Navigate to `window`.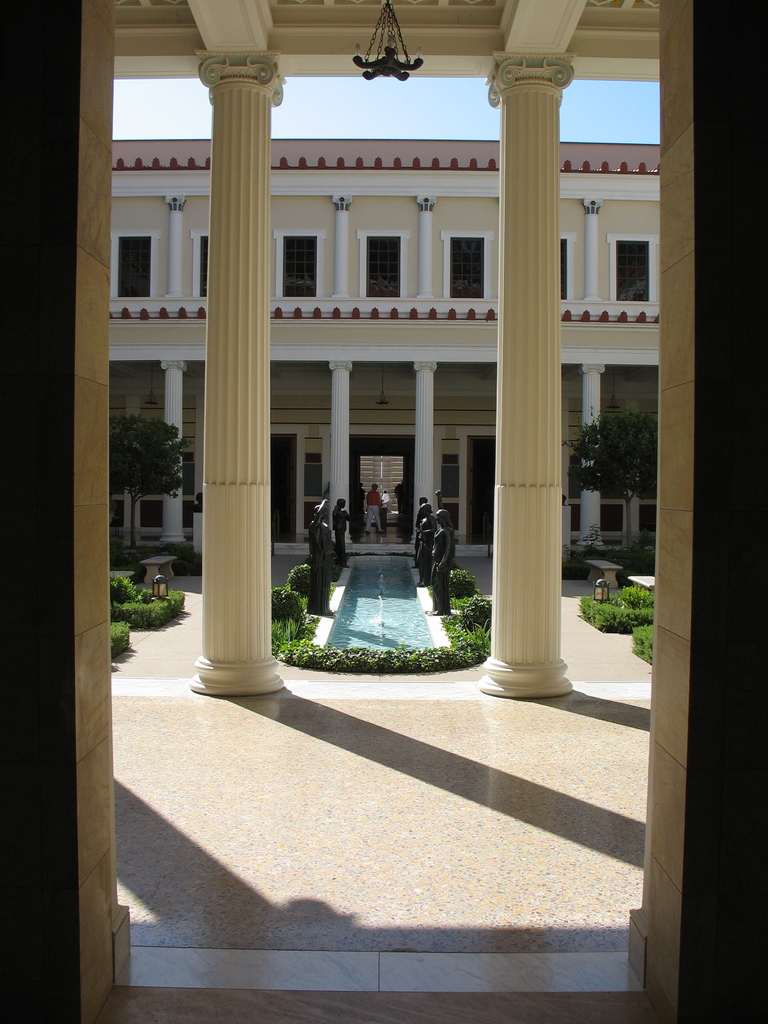
Navigation target: [x1=450, y1=233, x2=484, y2=300].
